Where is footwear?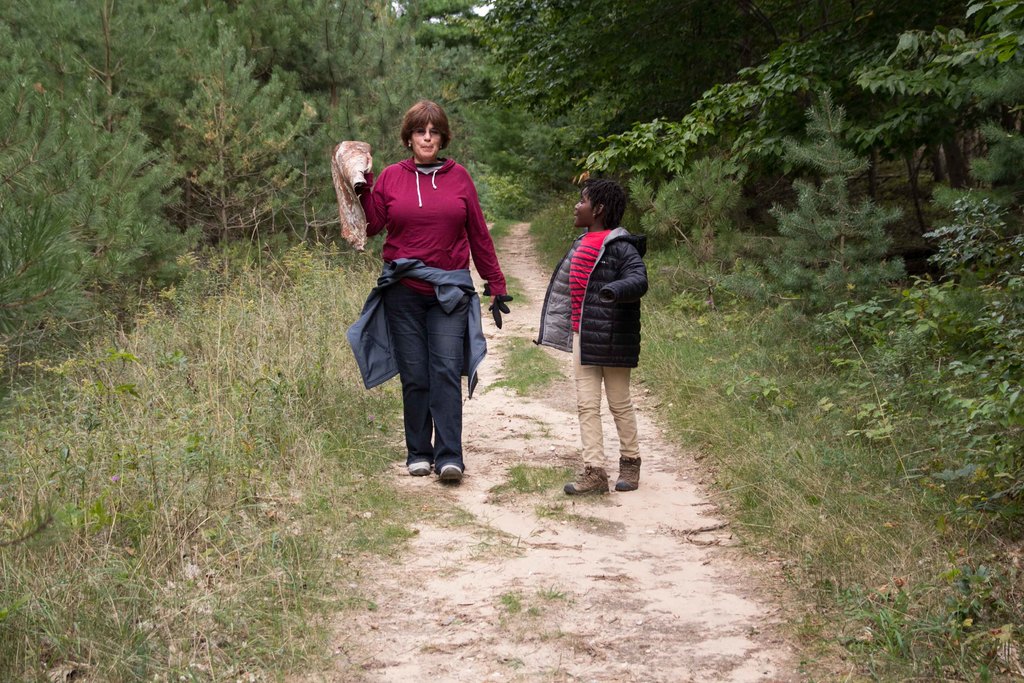
<bbox>405, 461, 430, 475</bbox>.
